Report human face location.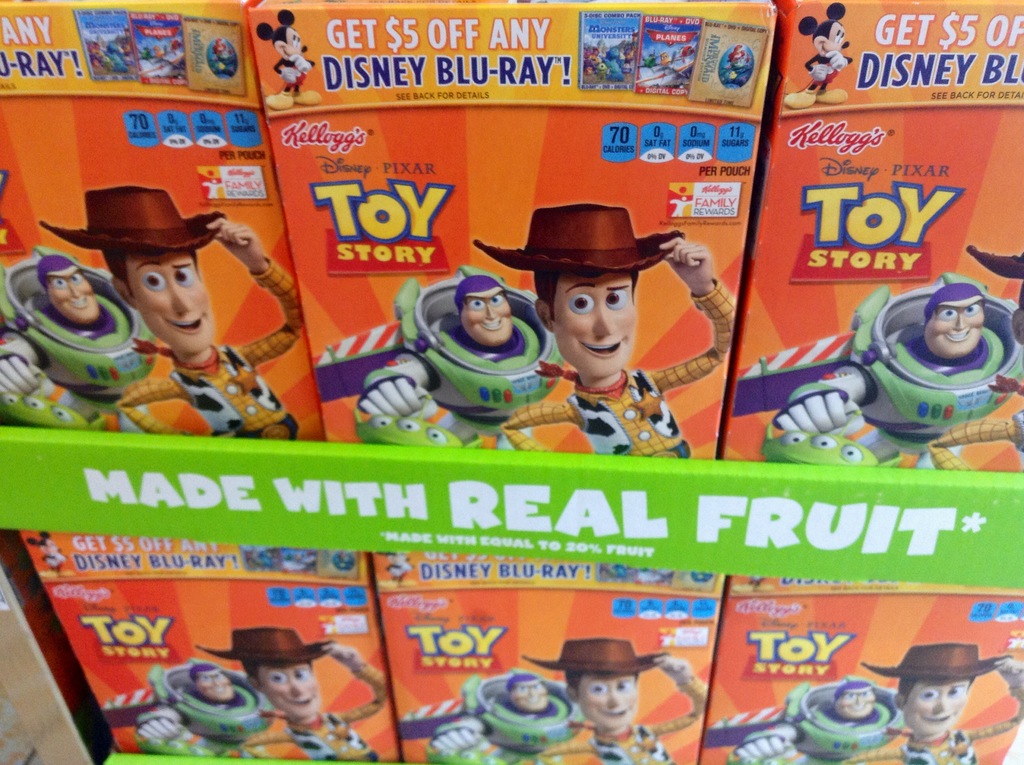
Report: box=[196, 670, 232, 700].
